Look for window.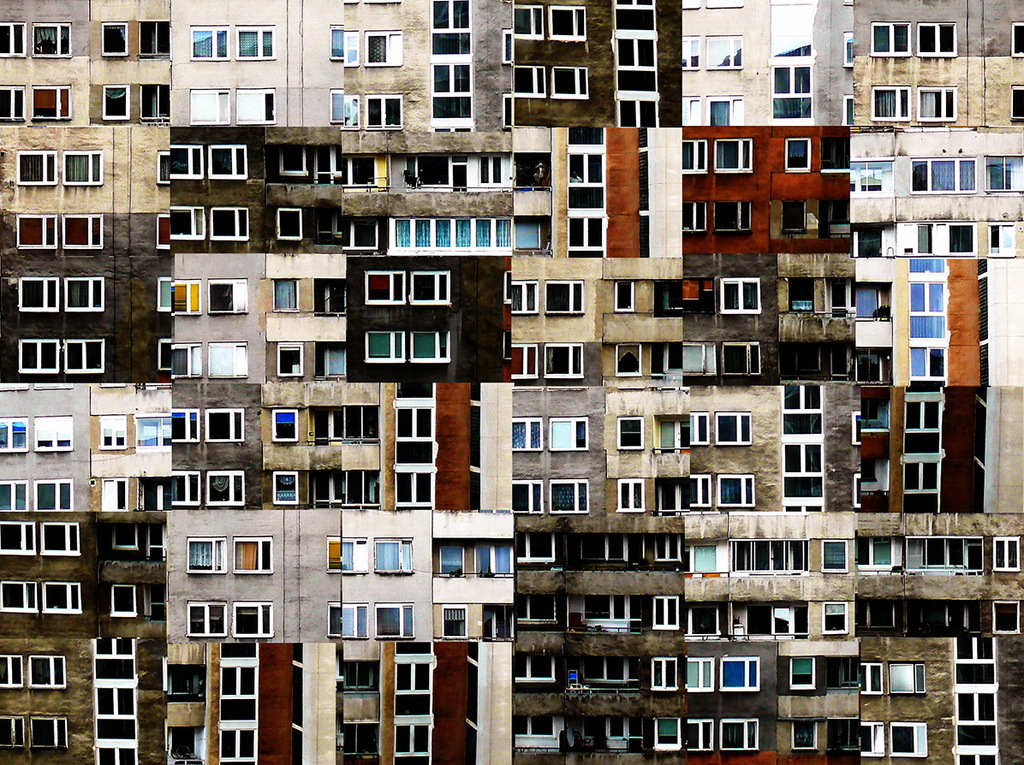
Found: 432, 540, 471, 577.
